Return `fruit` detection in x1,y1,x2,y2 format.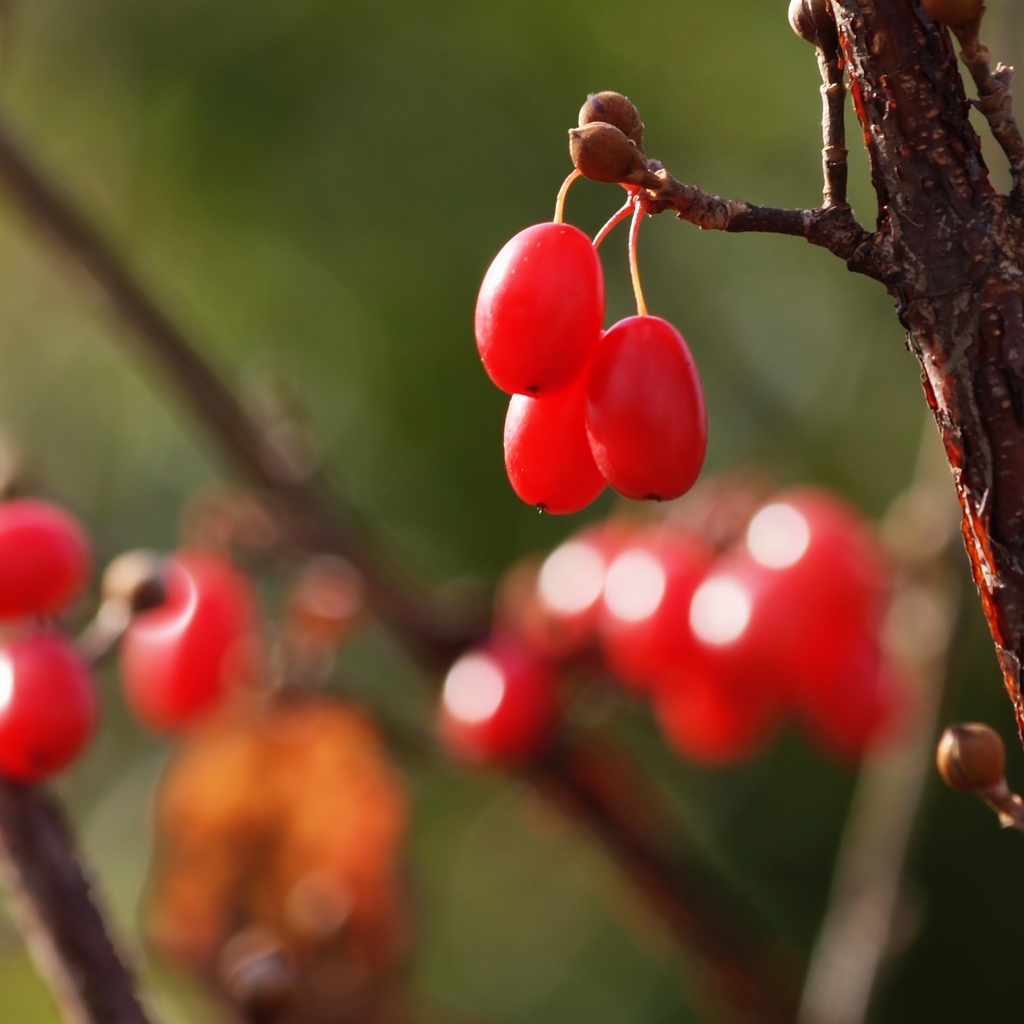
500,379,605,514.
